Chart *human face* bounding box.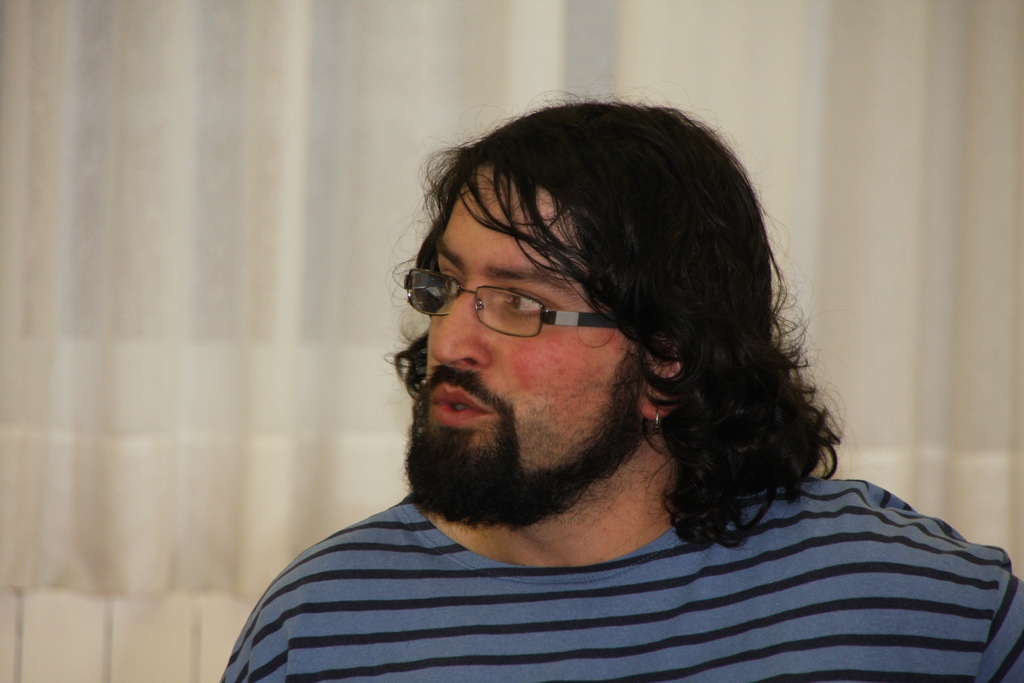
Charted: 403 165 646 527.
